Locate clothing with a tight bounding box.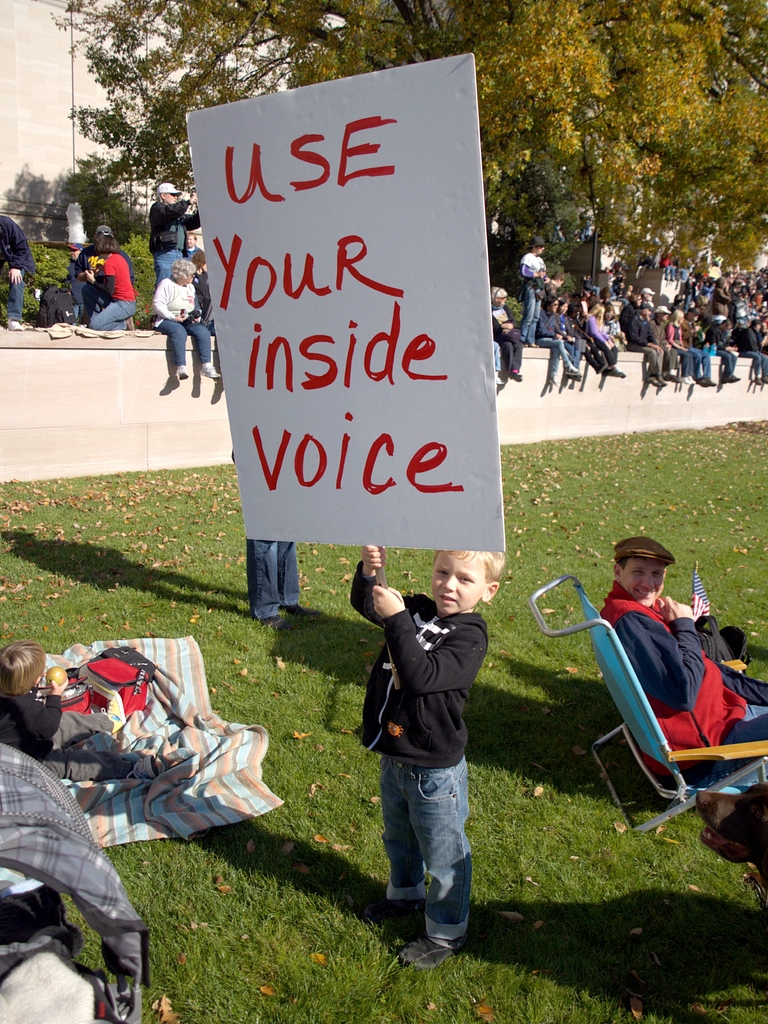
select_region(359, 545, 492, 928).
